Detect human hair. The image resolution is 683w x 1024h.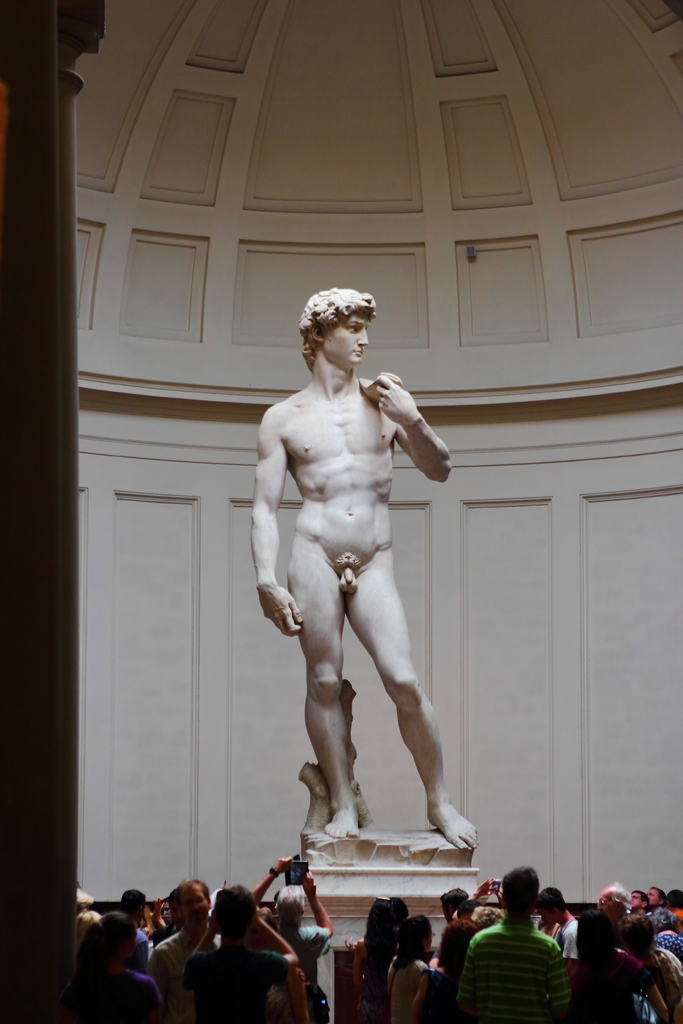
76:908:100:955.
